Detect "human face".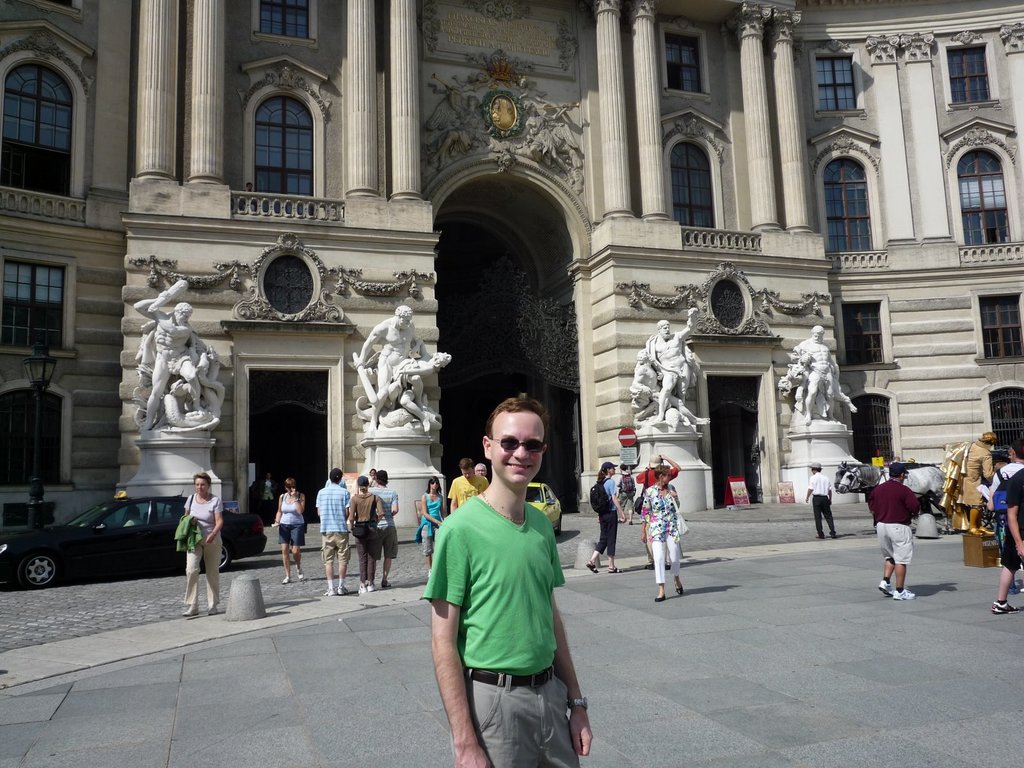
Detected at l=195, t=479, r=209, b=493.
